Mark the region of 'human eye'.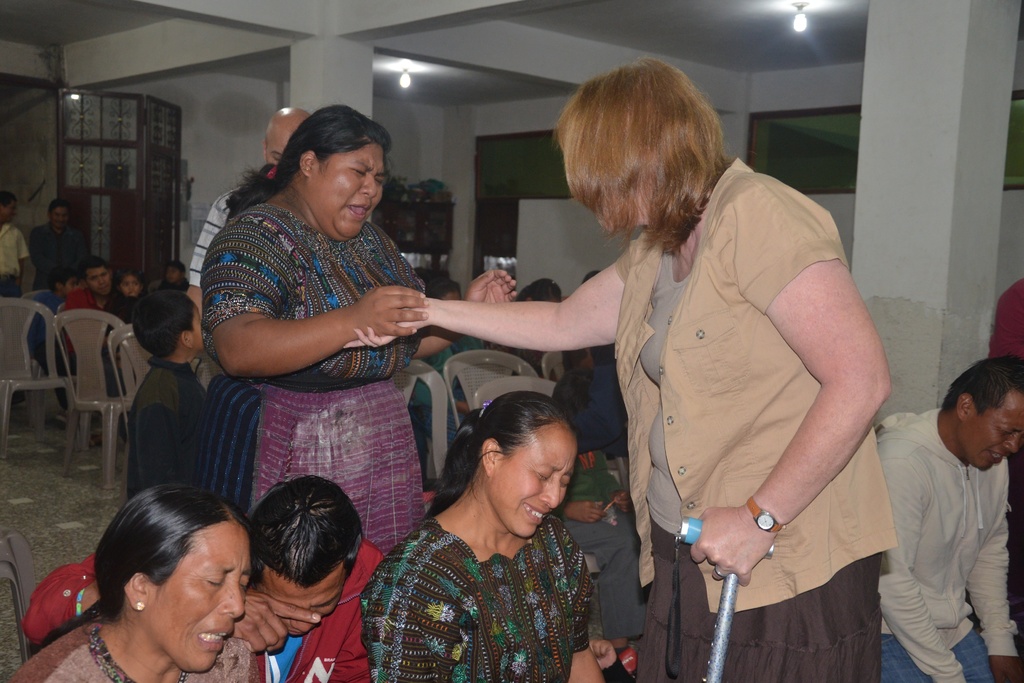
Region: (346,163,367,179).
